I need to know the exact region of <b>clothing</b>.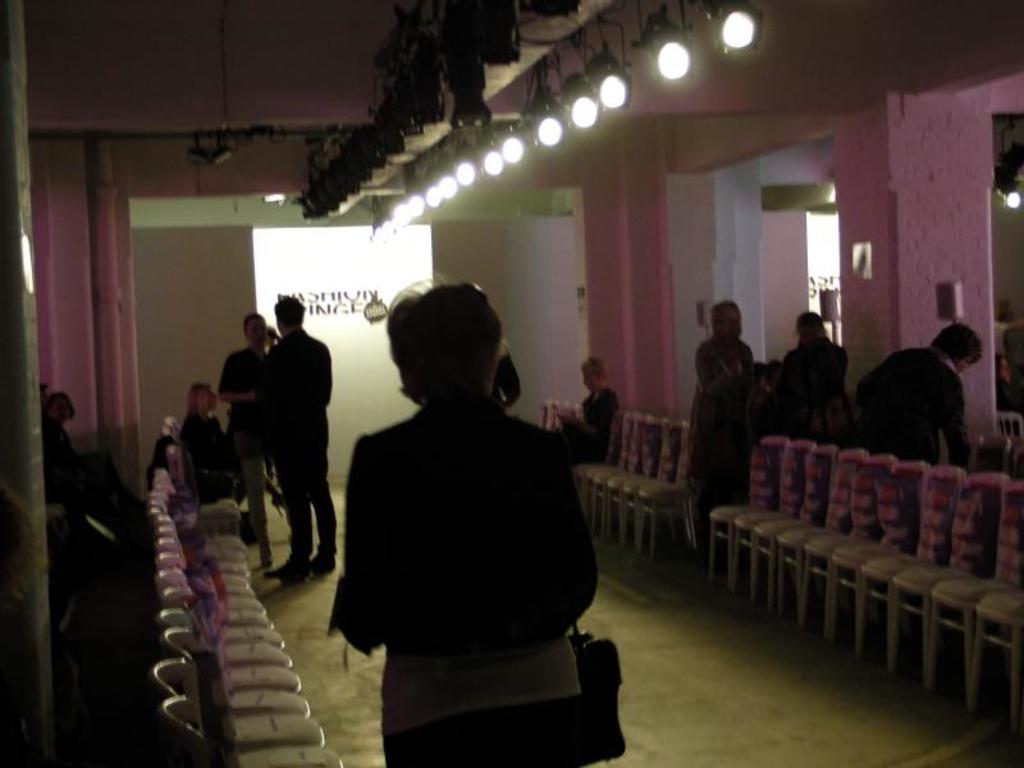
Region: x1=549 y1=389 x2=616 y2=465.
